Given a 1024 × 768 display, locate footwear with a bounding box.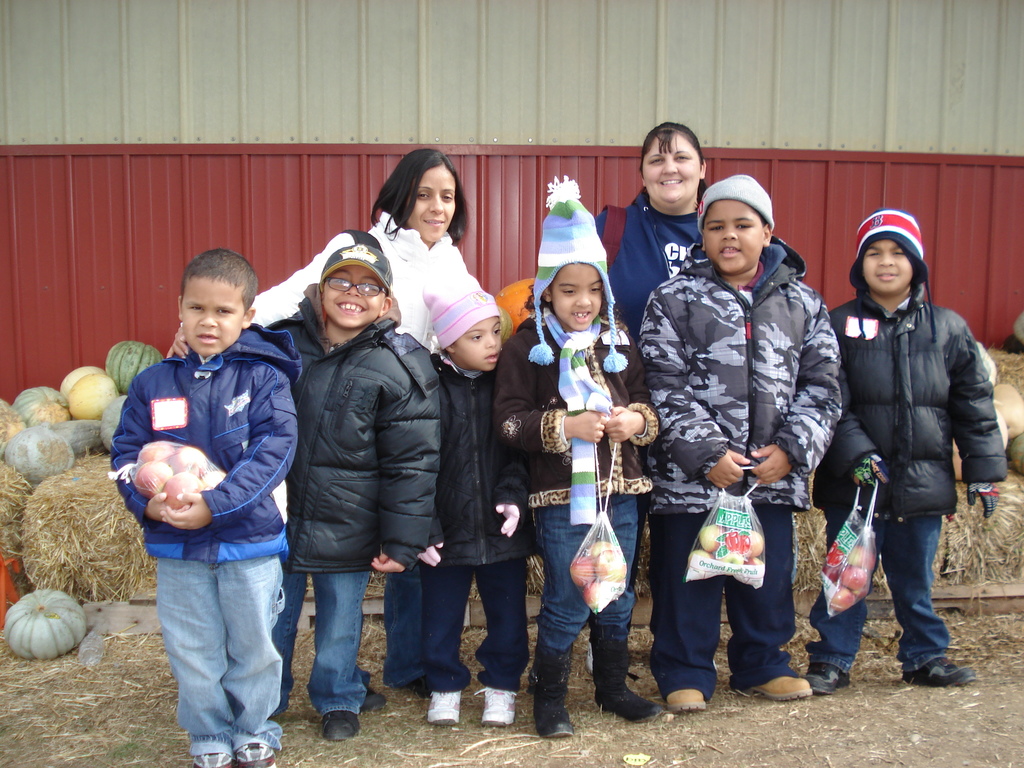
Located: [left=403, top=675, right=426, bottom=694].
